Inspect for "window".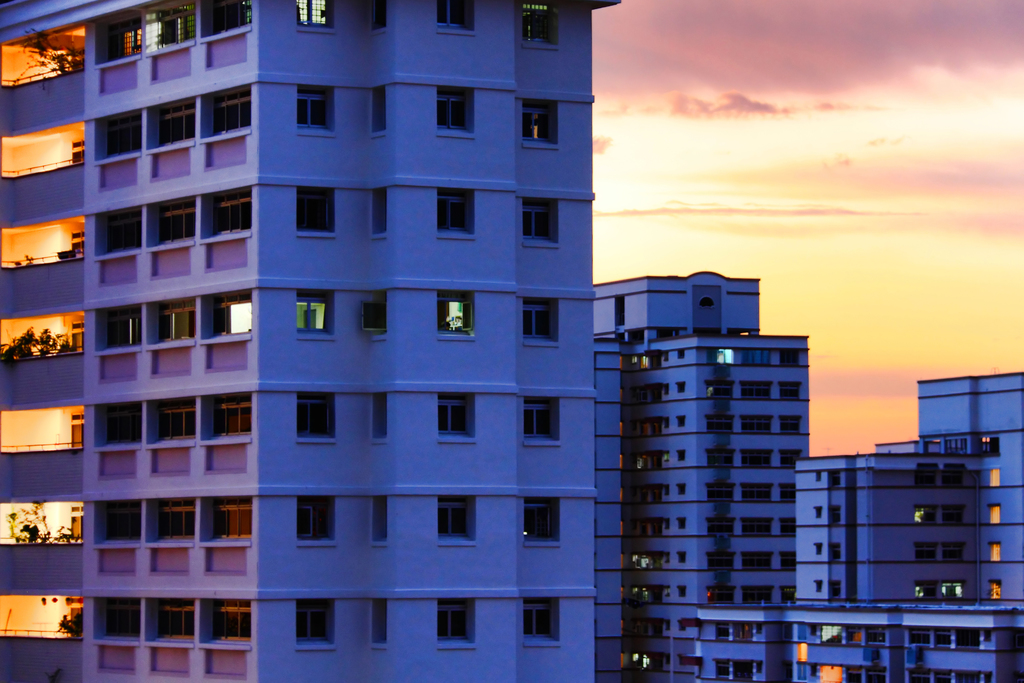
Inspection: [x1=525, y1=0, x2=559, y2=50].
